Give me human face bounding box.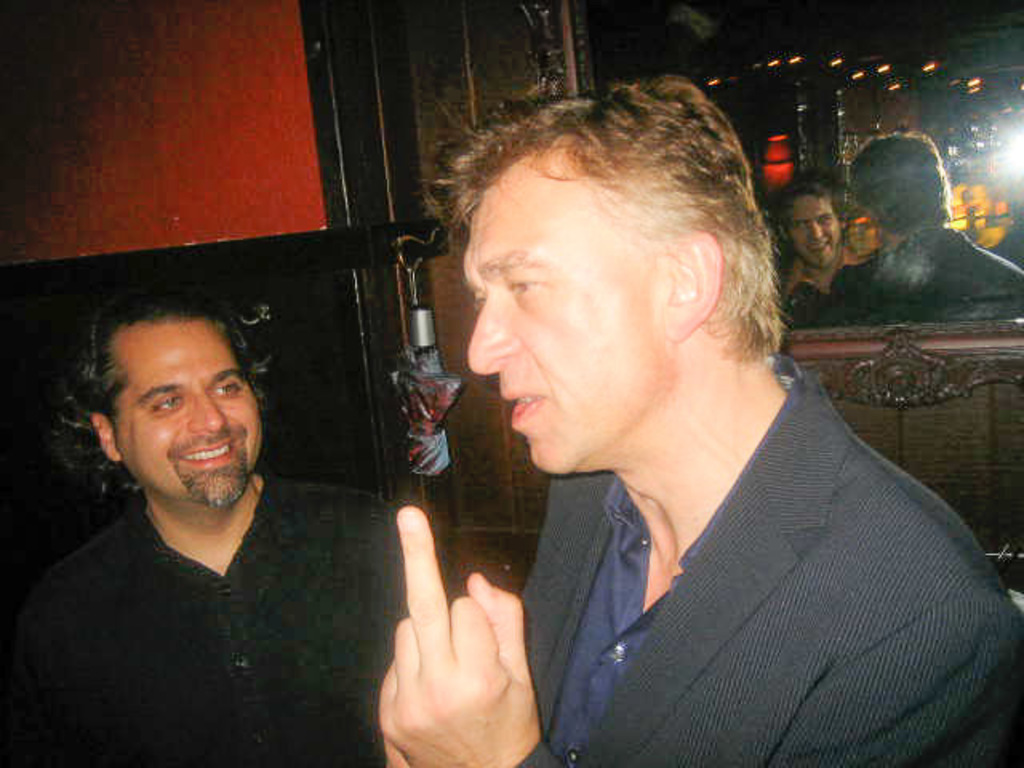
112/309/262/506.
